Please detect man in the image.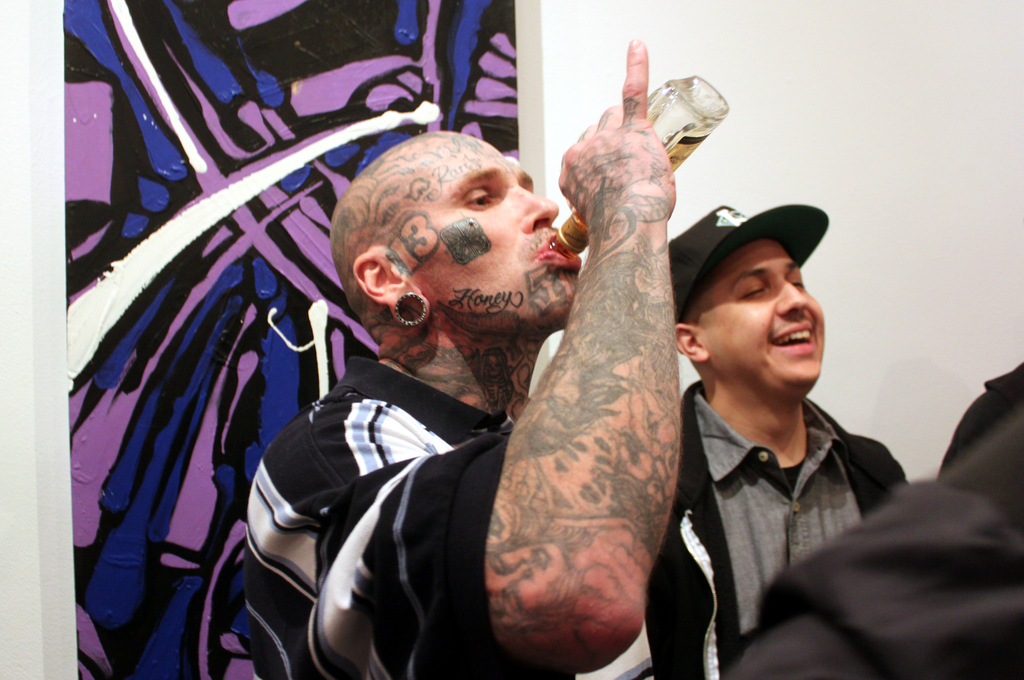
[235,39,682,679].
